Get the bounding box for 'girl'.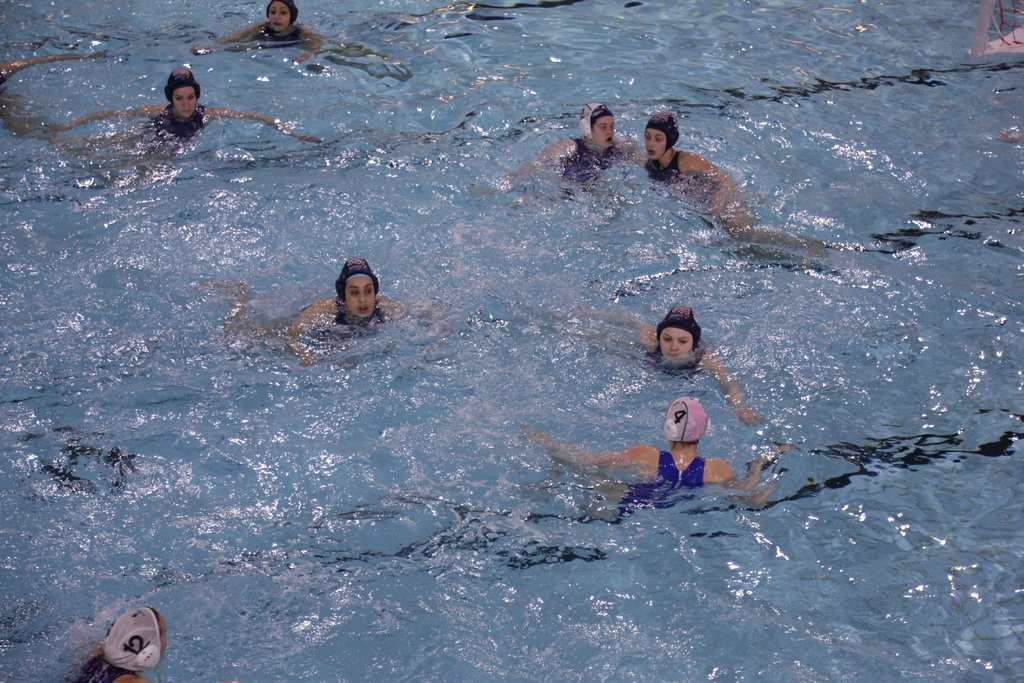
{"left": 178, "top": 0, "right": 345, "bottom": 69}.
